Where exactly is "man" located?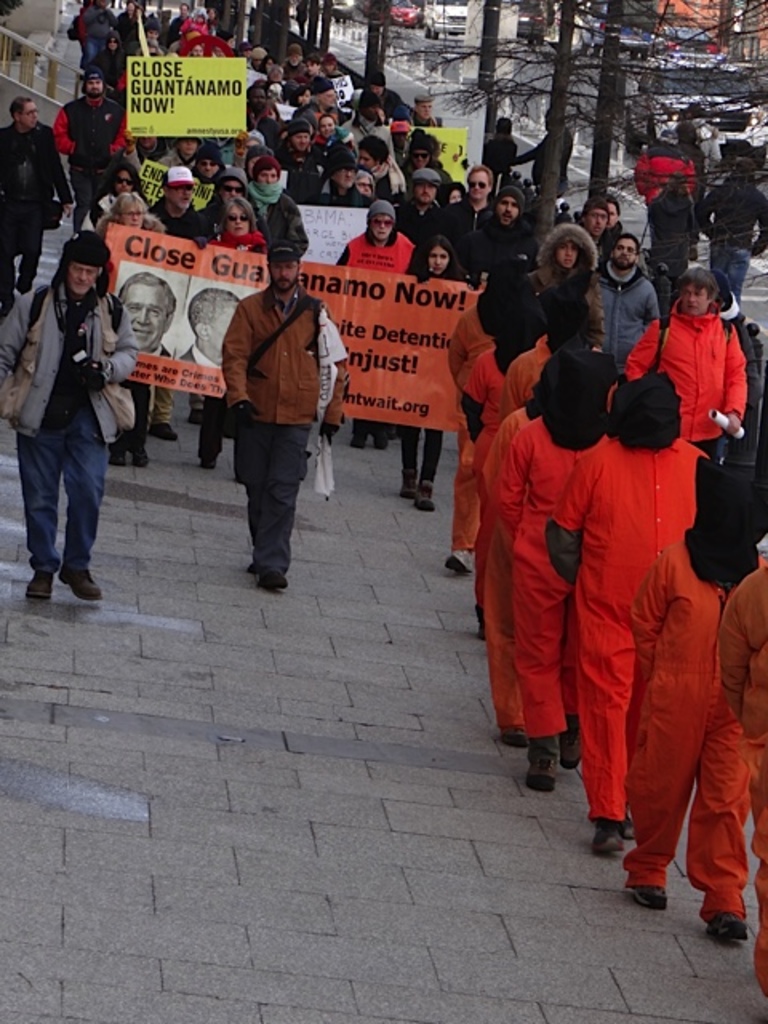
Its bounding box is <region>174, 176, 254, 234</region>.
